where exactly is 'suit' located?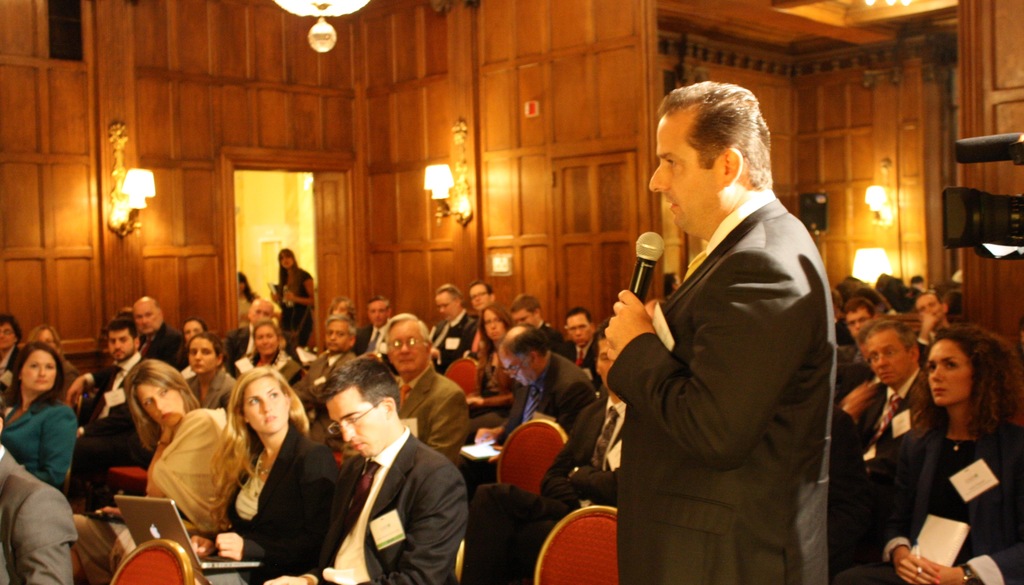
Its bounding box is <region>488, 353, 598, 443</region>.
